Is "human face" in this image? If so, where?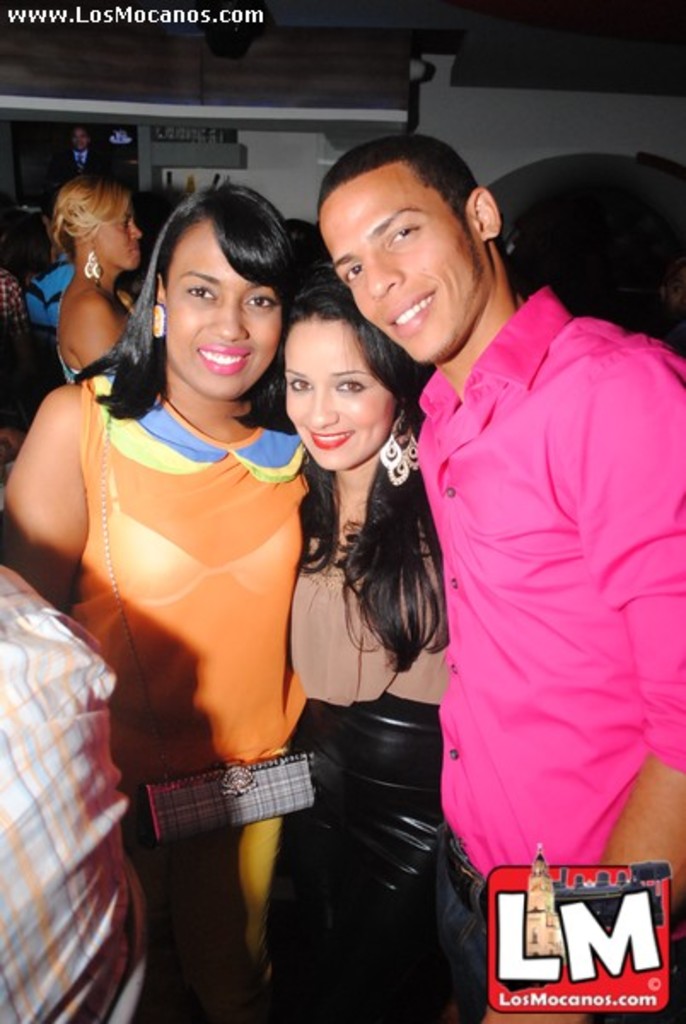
Yes, at detection(283, 321, 392, 468).
